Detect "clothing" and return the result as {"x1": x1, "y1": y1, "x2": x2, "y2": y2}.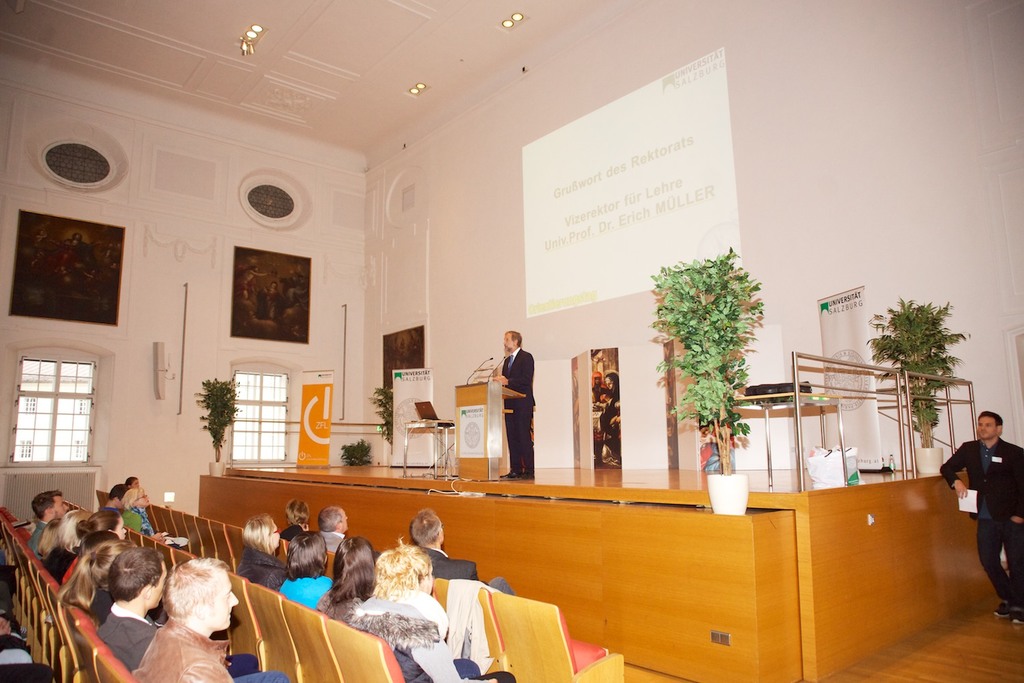
{"x1": 130, "y1": 613, "x2": 287, "y2": 682}.
